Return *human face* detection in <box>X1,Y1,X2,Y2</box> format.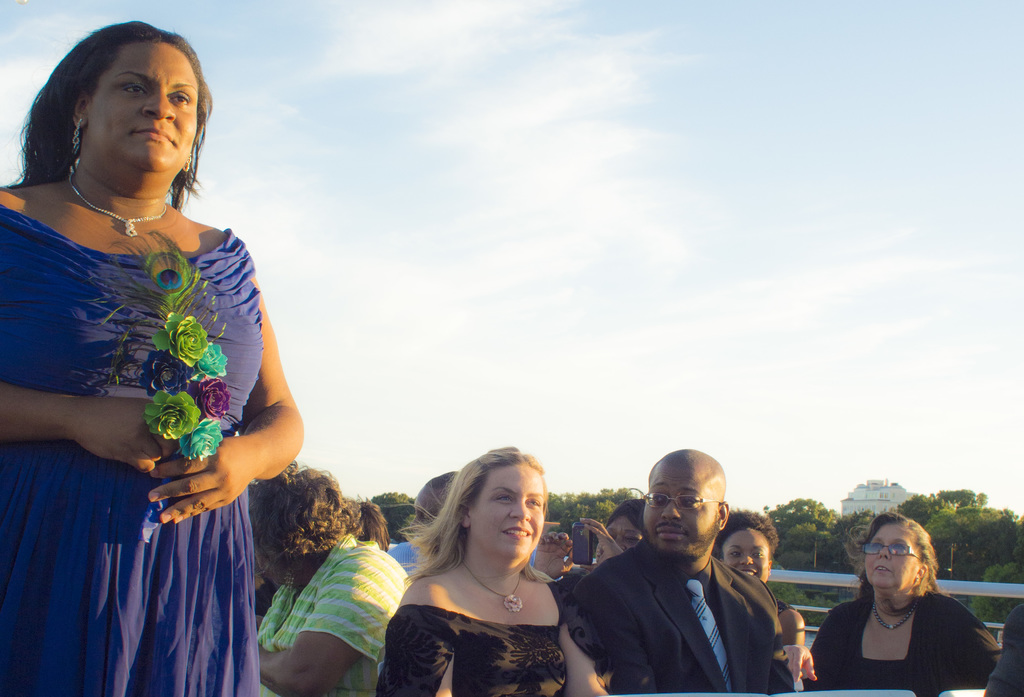
<box>607,516,641,550</box>.
